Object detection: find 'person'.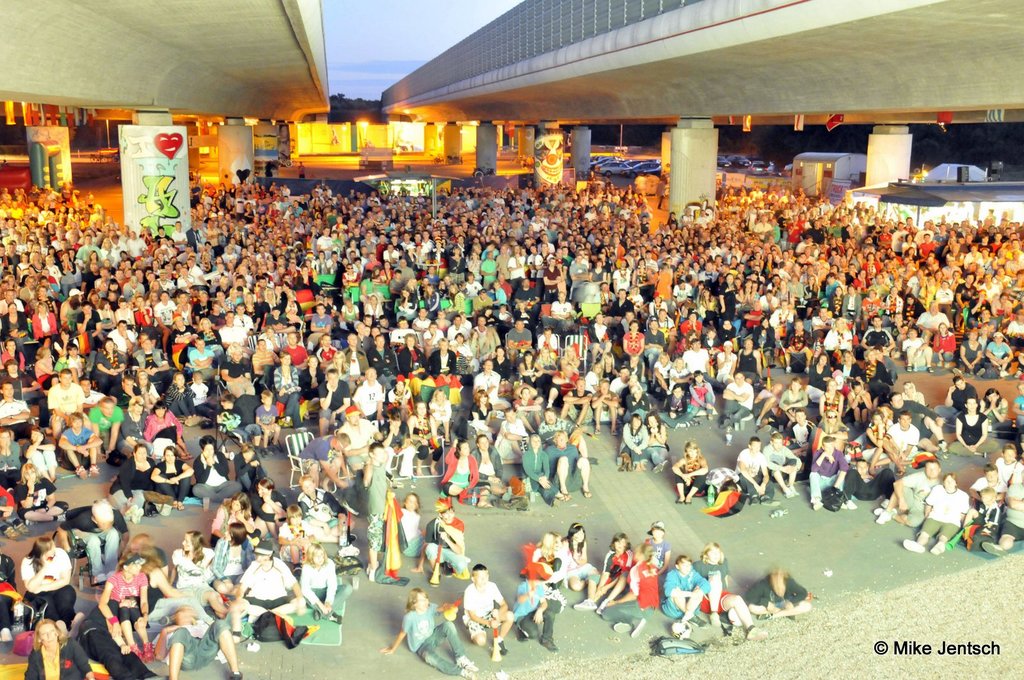
621:319:646:352.
